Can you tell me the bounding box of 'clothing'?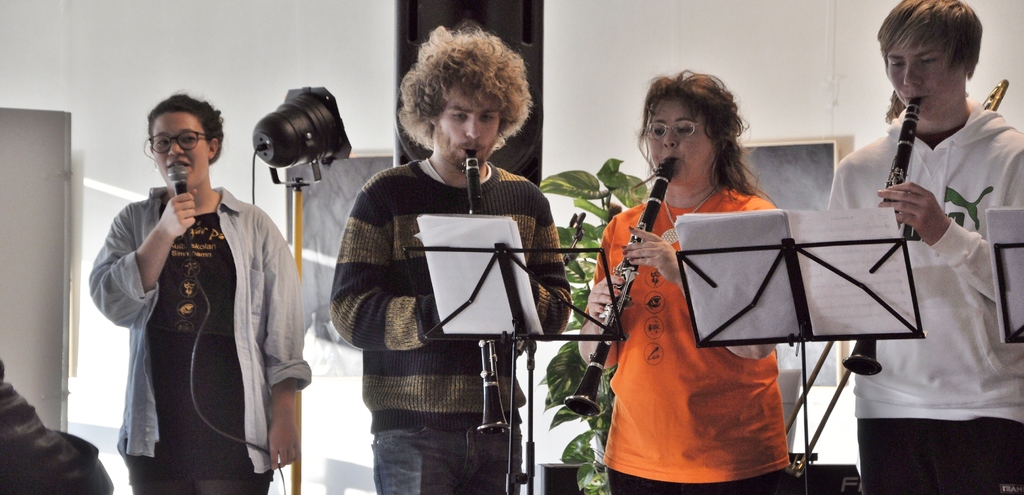
Rect(580, 185, 794, 494).
